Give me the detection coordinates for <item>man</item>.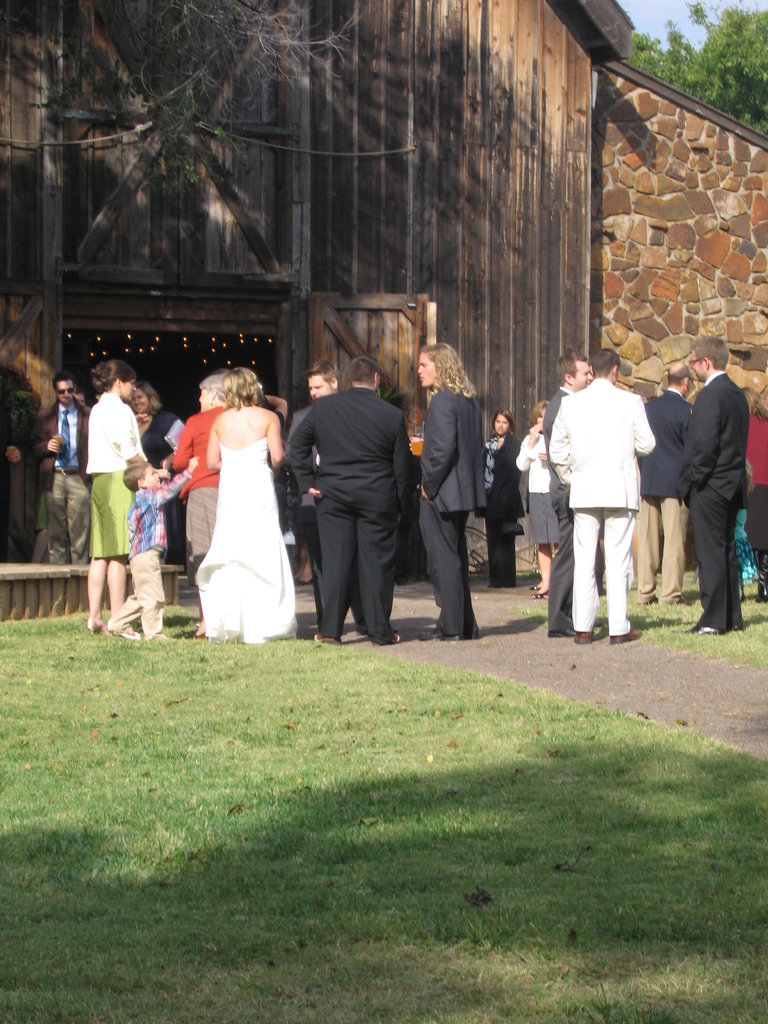
region(284, 360, 346, 641).
